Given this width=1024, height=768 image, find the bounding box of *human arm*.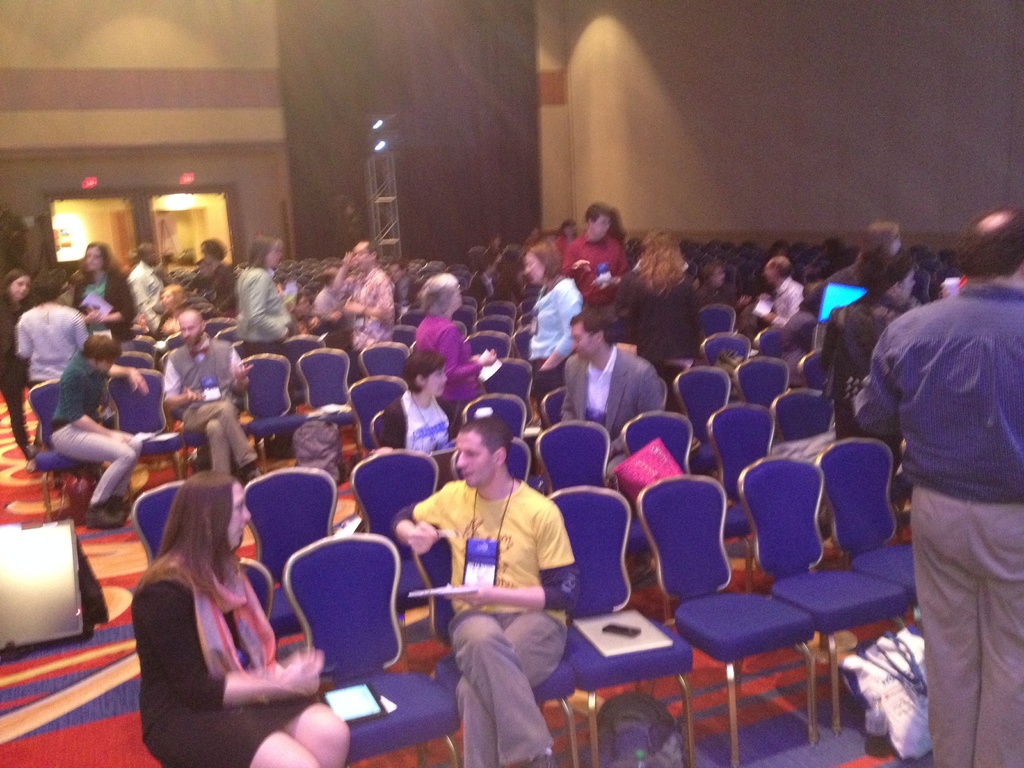
[left=16, top=317, right=35, bottom=360].
